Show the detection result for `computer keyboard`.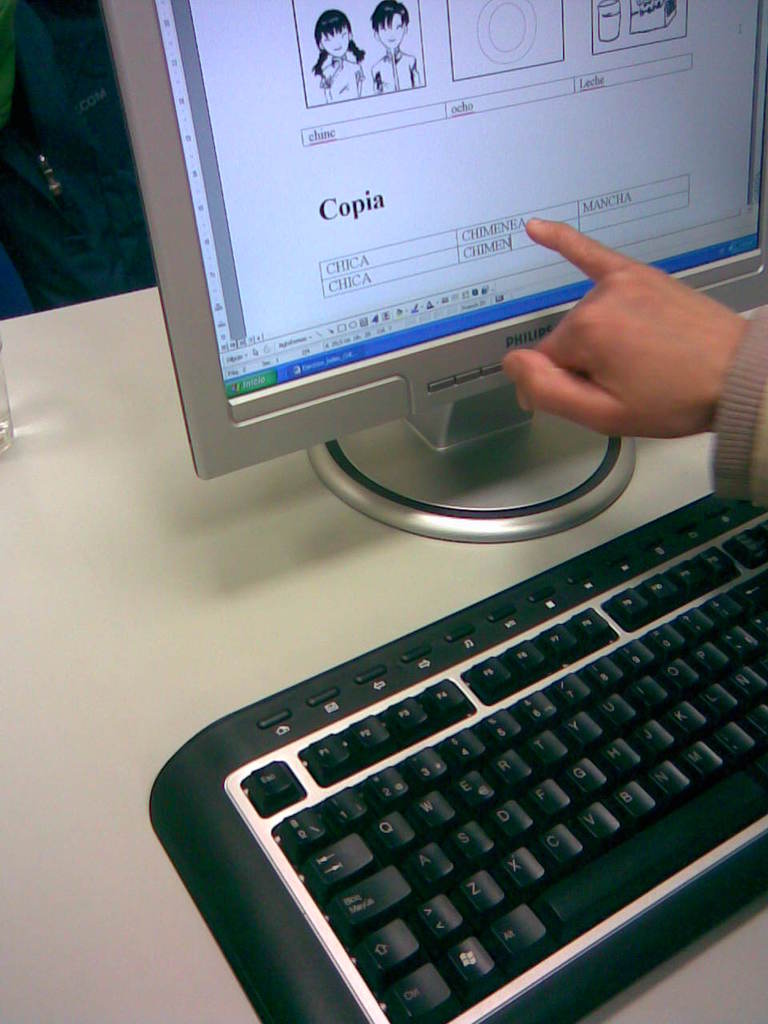
bbox=(149, 492, 767, 1023).
